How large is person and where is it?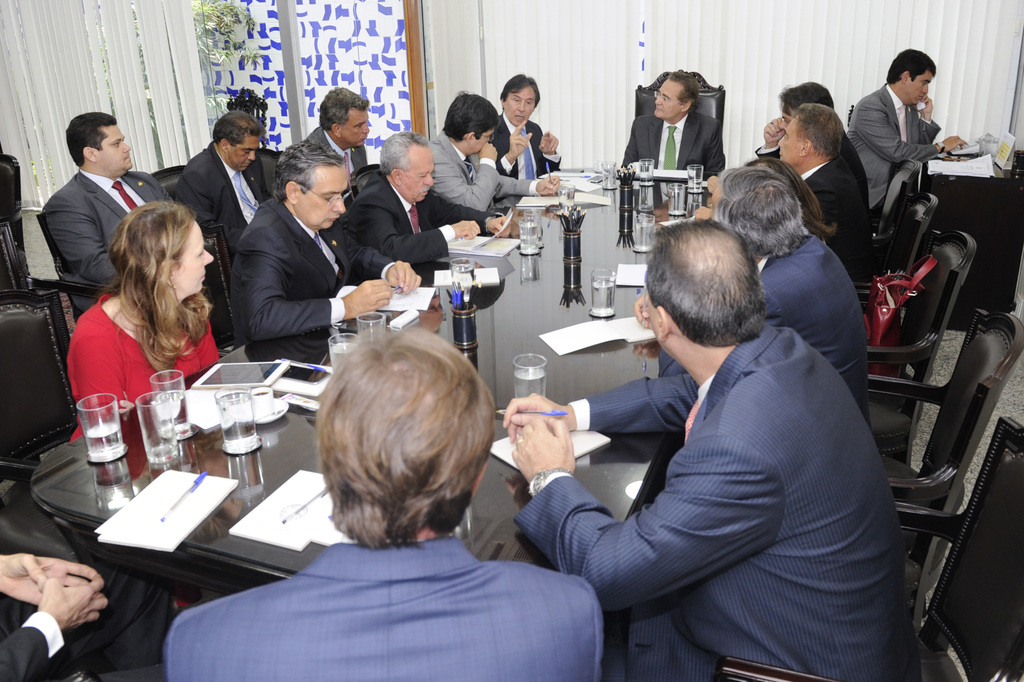
Bounding box: box=[685, 97, 881, 294].
